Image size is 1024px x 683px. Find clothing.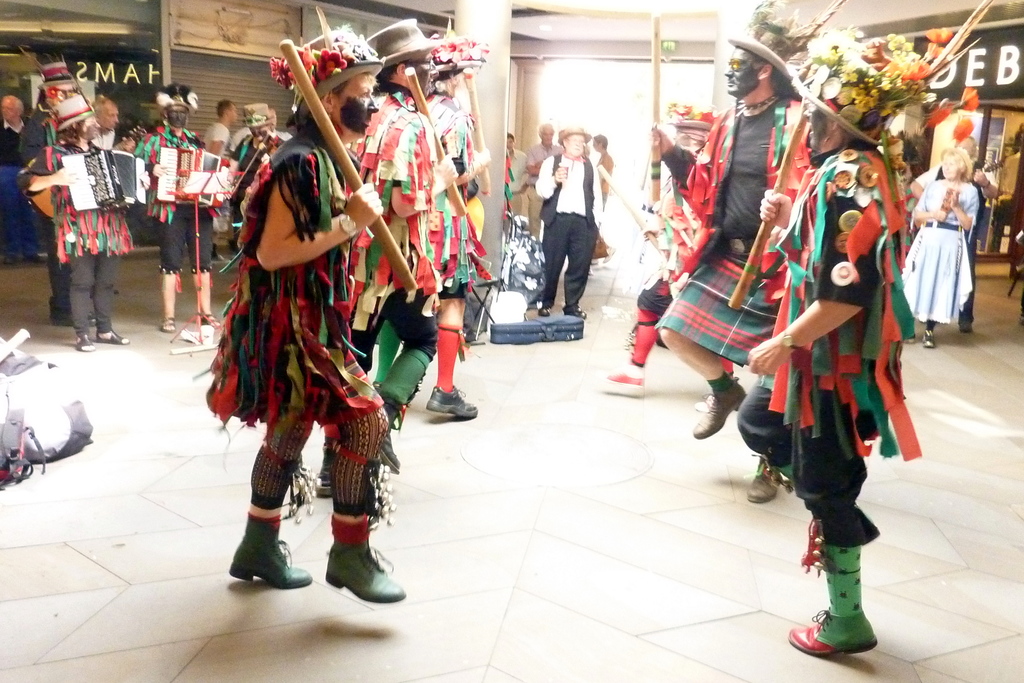
507, 143, 527, 220.
